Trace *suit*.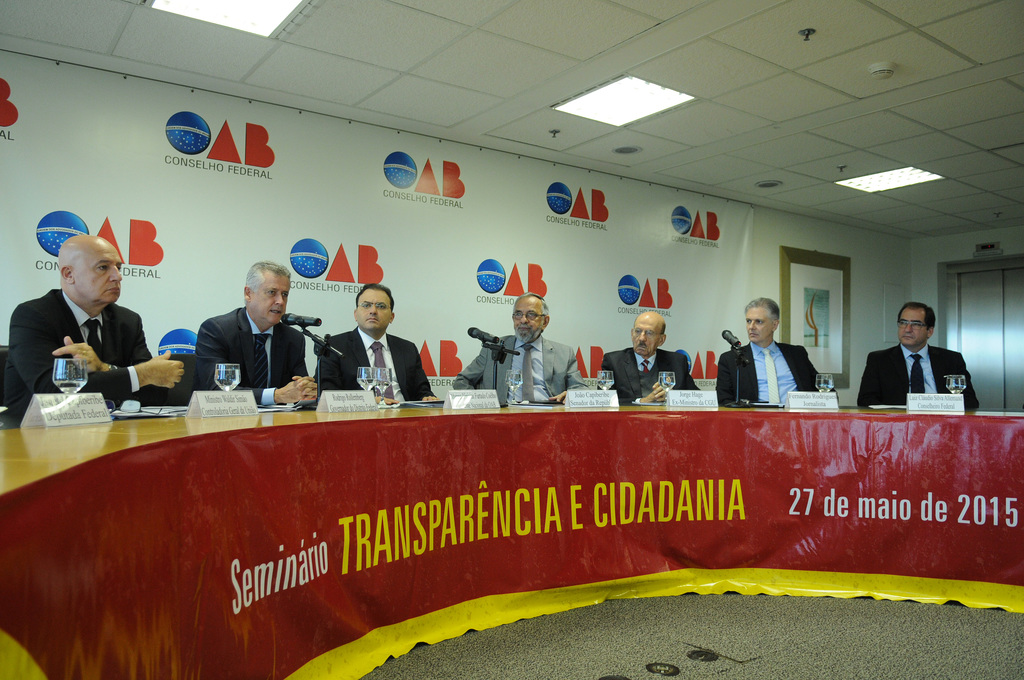
Traced to 596,344,701,404.
